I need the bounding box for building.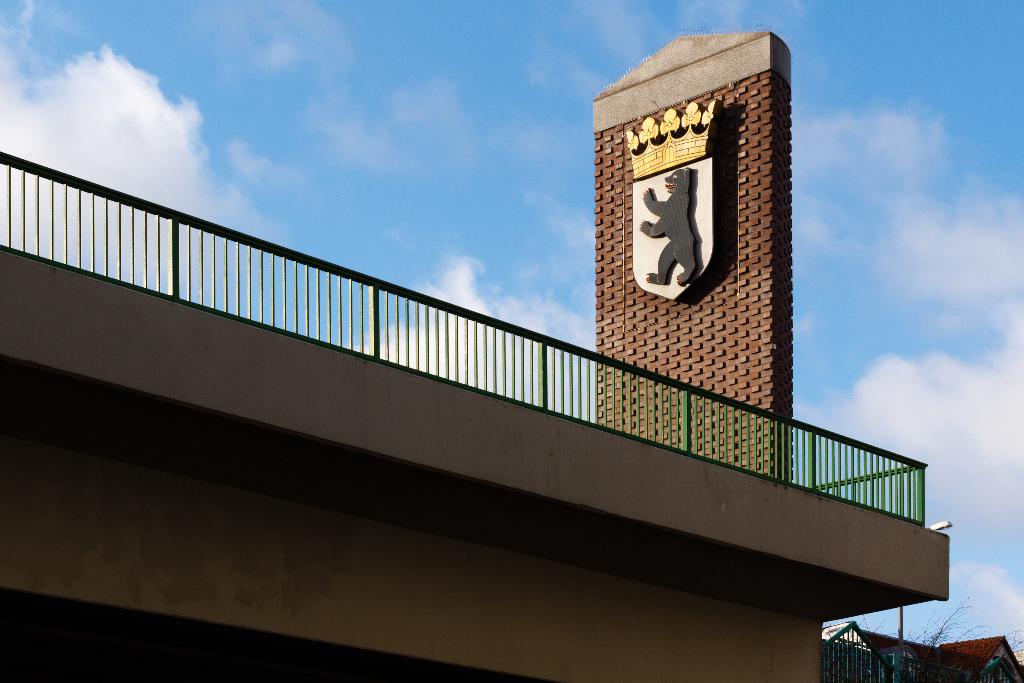
Here it is: (820, 623, 1018, 682).
